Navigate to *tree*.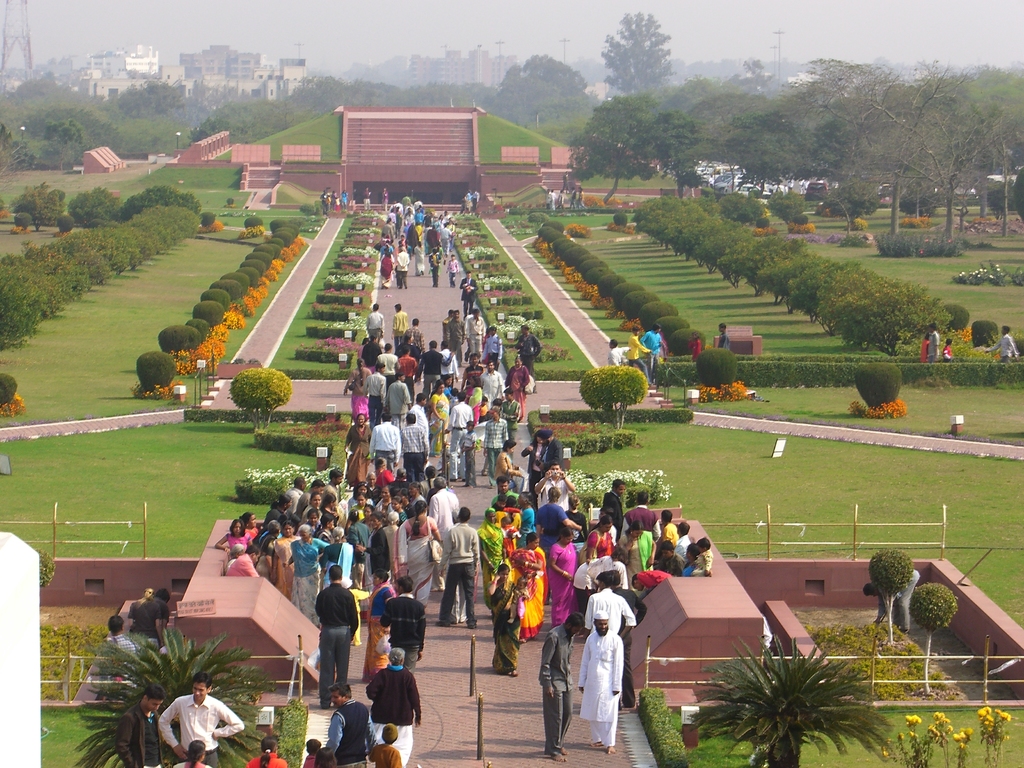
Navigation target: left=580, top=365, right=652, bottom=426.
